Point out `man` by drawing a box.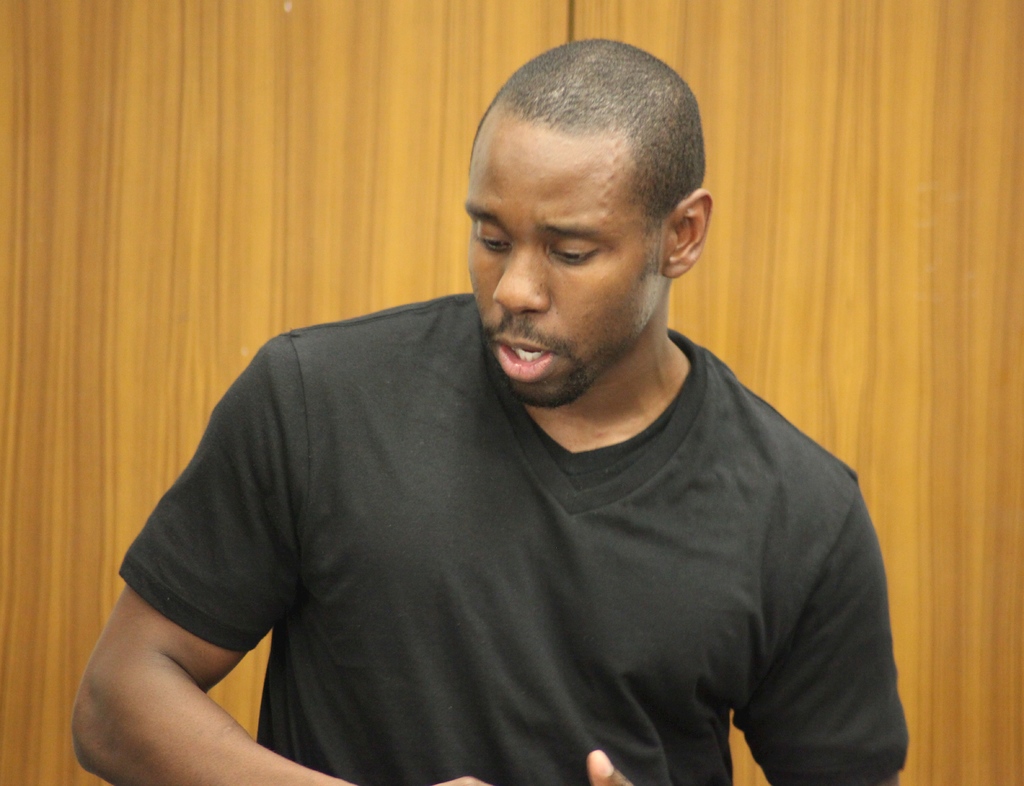
crop(71, 65, 909, 785).
